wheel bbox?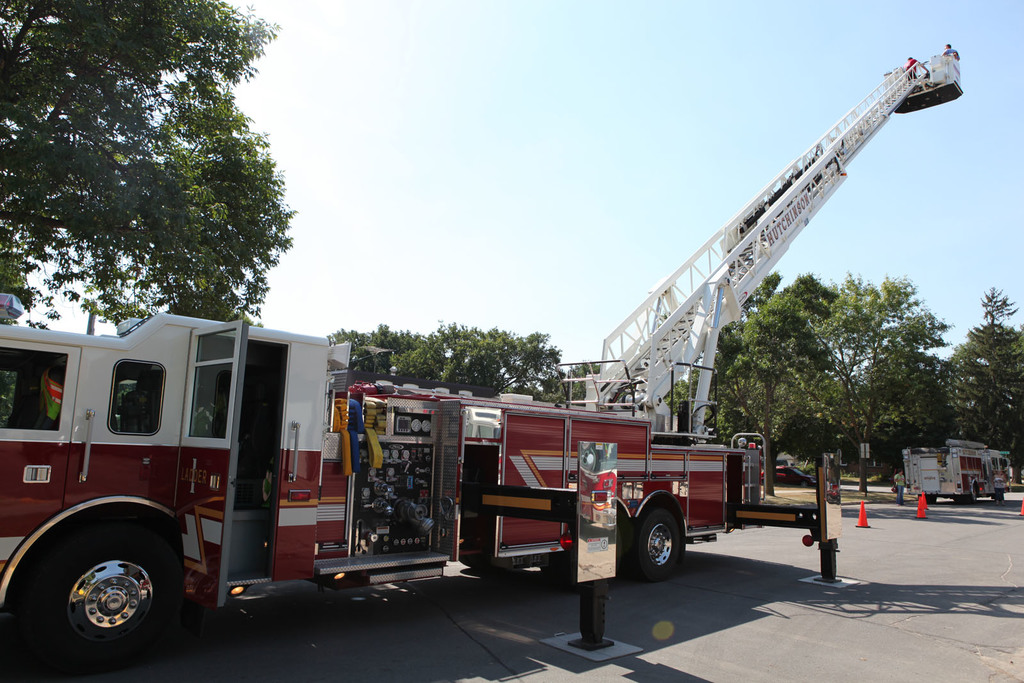
x1=621, y1=504, x2=688, y2=581
